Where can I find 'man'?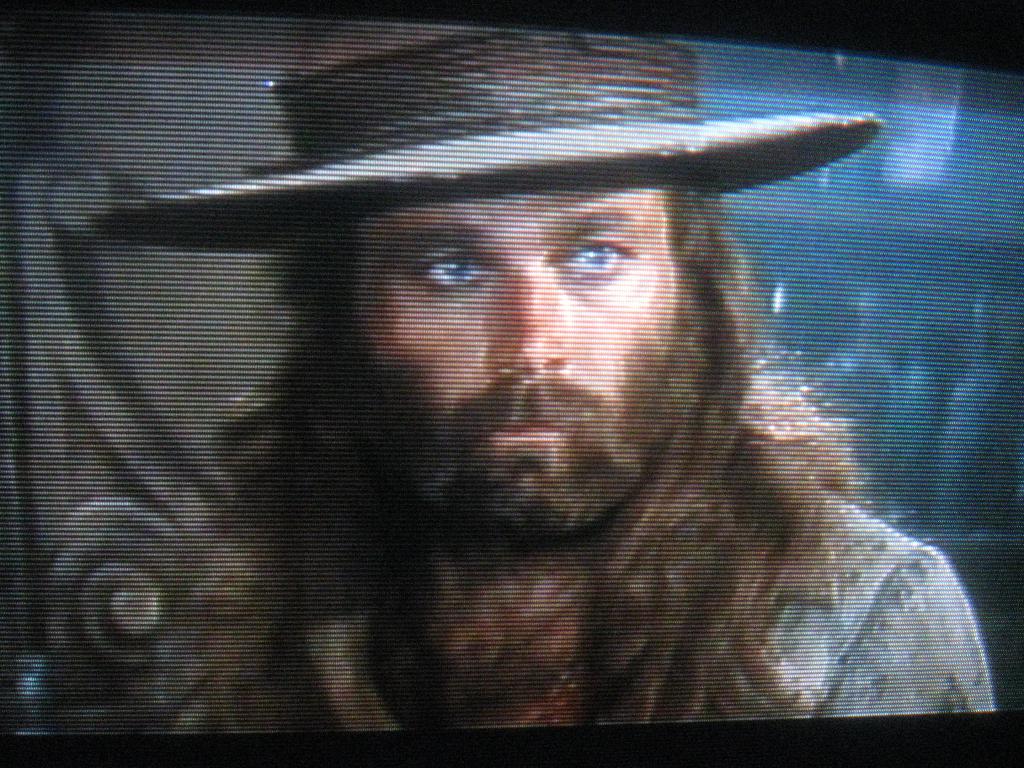
You can find it at {"left": 67, "top": 54, "right": 1000, "bottom": 748}.
